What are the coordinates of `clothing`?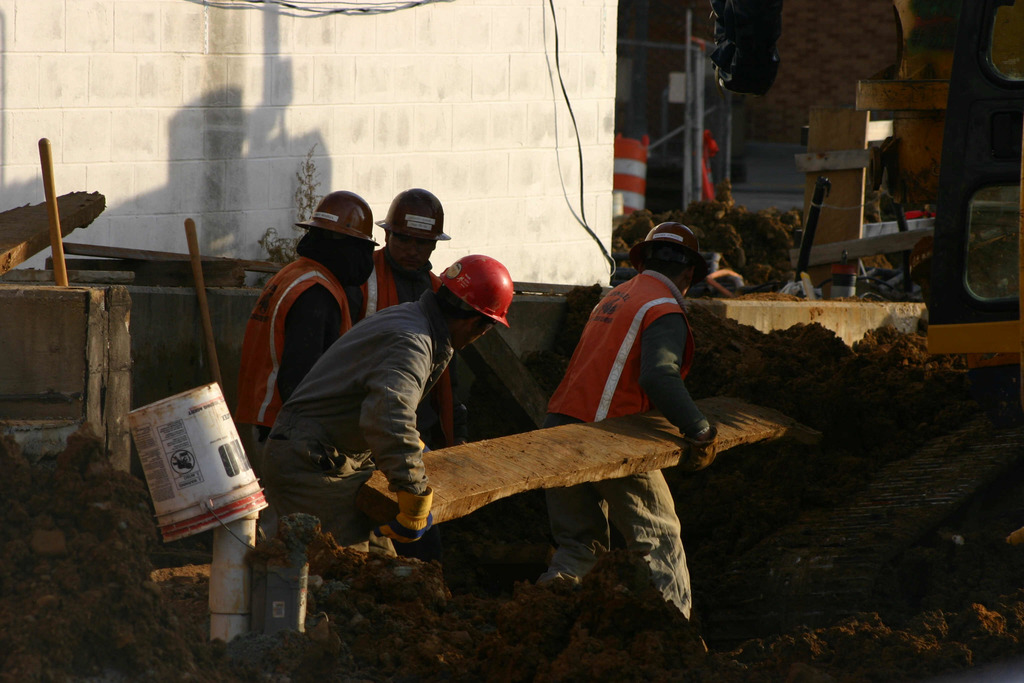
[left=249, top=286, right=432, bottom=560].
